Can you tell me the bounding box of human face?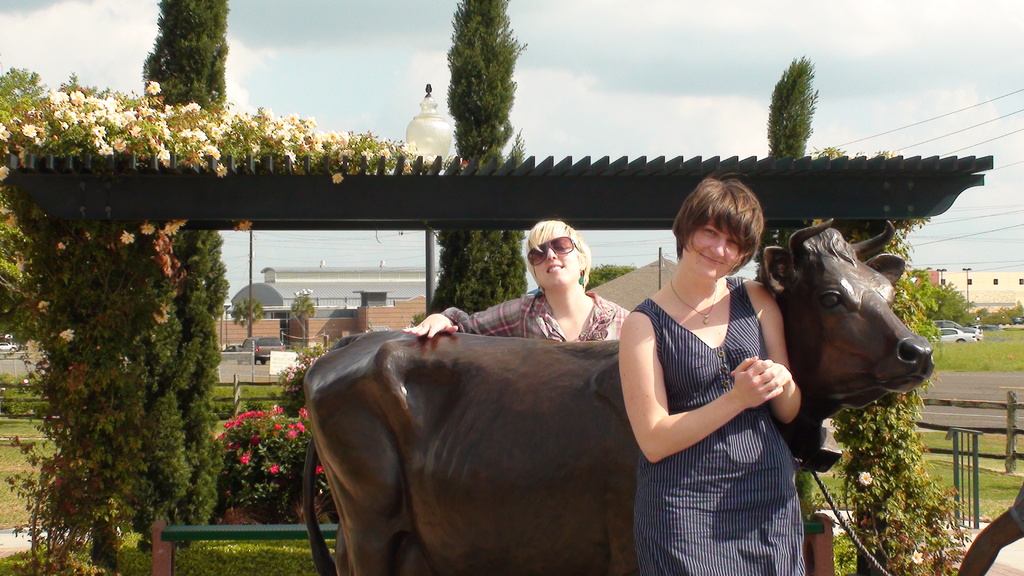
526 223 580 282.
